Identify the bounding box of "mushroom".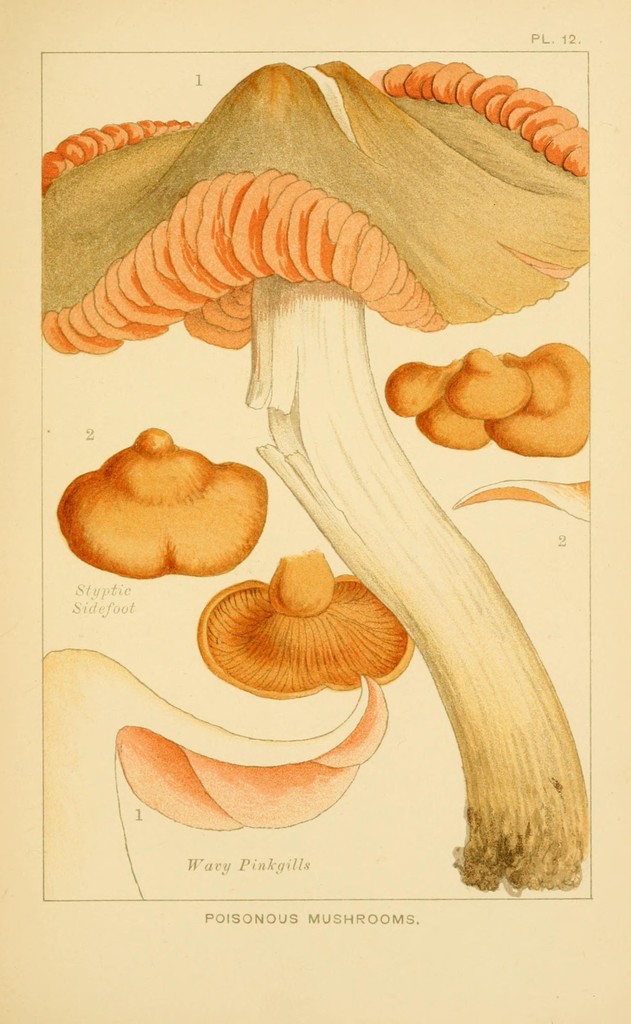
detection(40, 650, 392, 900).
